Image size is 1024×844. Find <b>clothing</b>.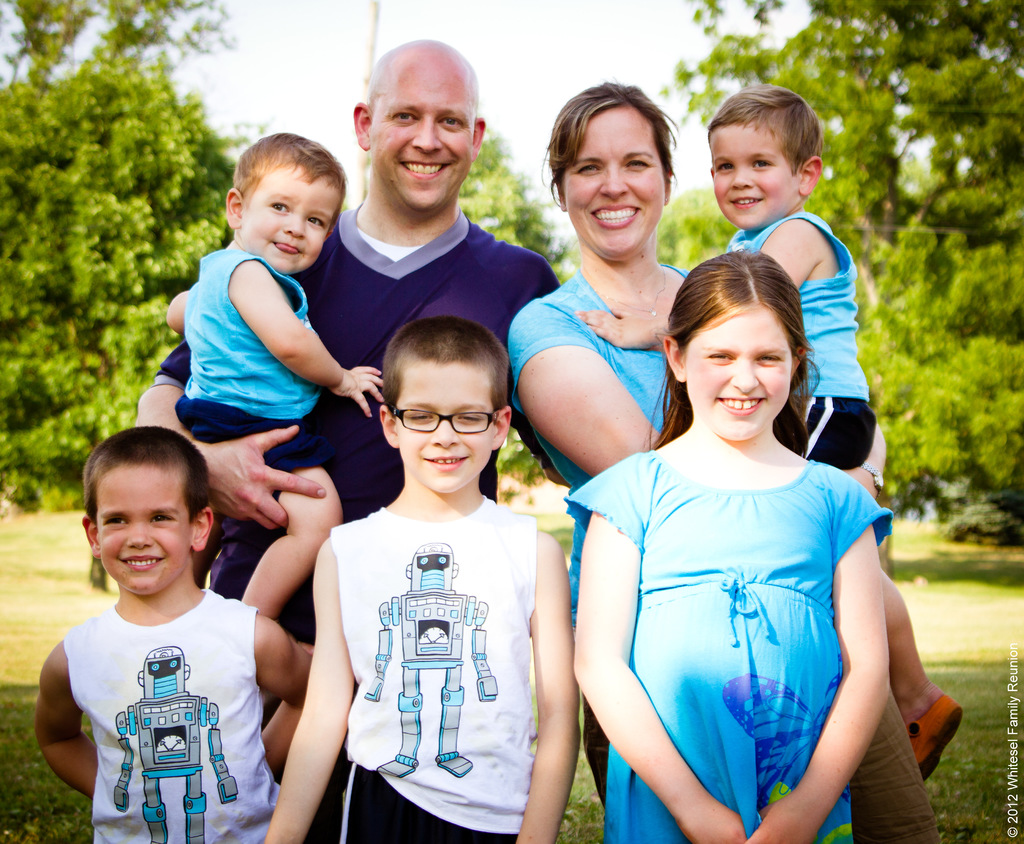
56 580 290 843.
